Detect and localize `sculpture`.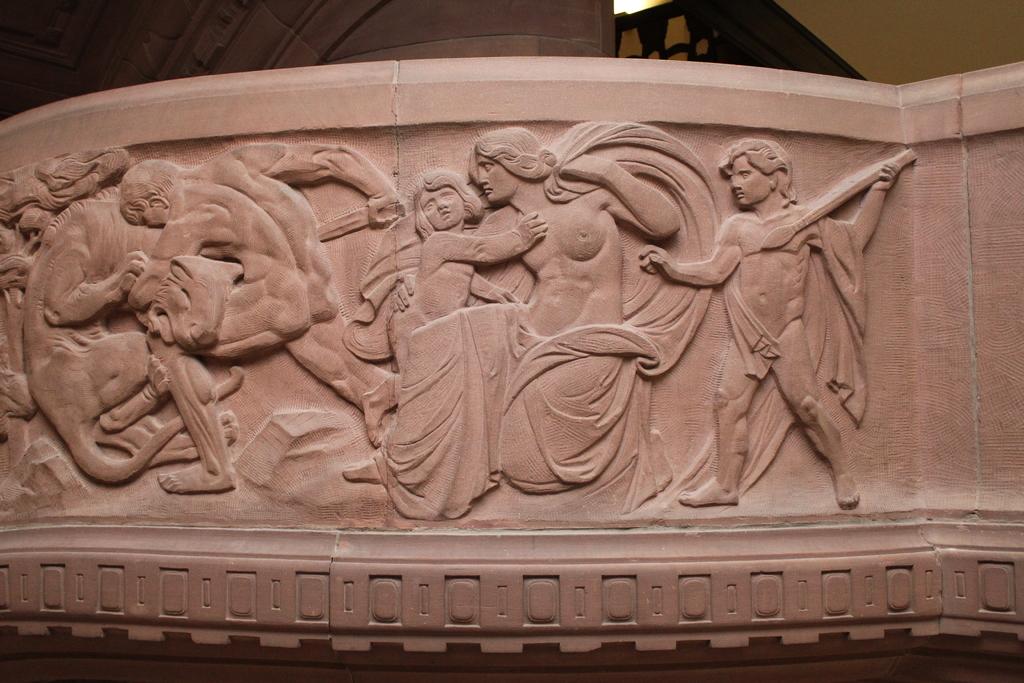
Localized at [left=0, top=63, right=1022, bottom=682].
